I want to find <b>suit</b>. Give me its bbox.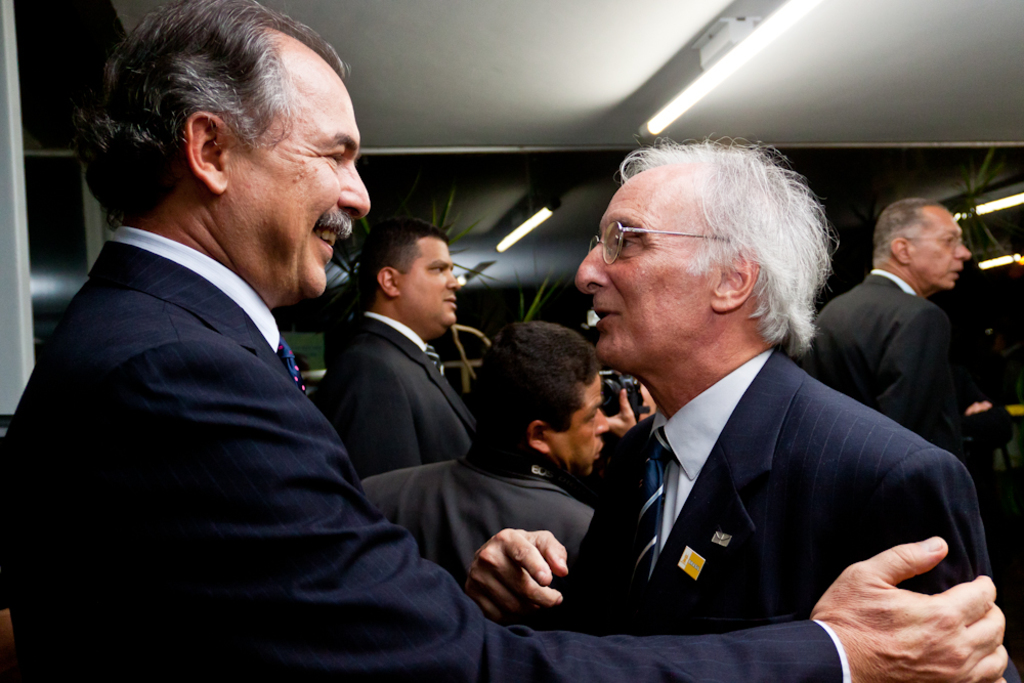
box(355, 432, 599, 585).
